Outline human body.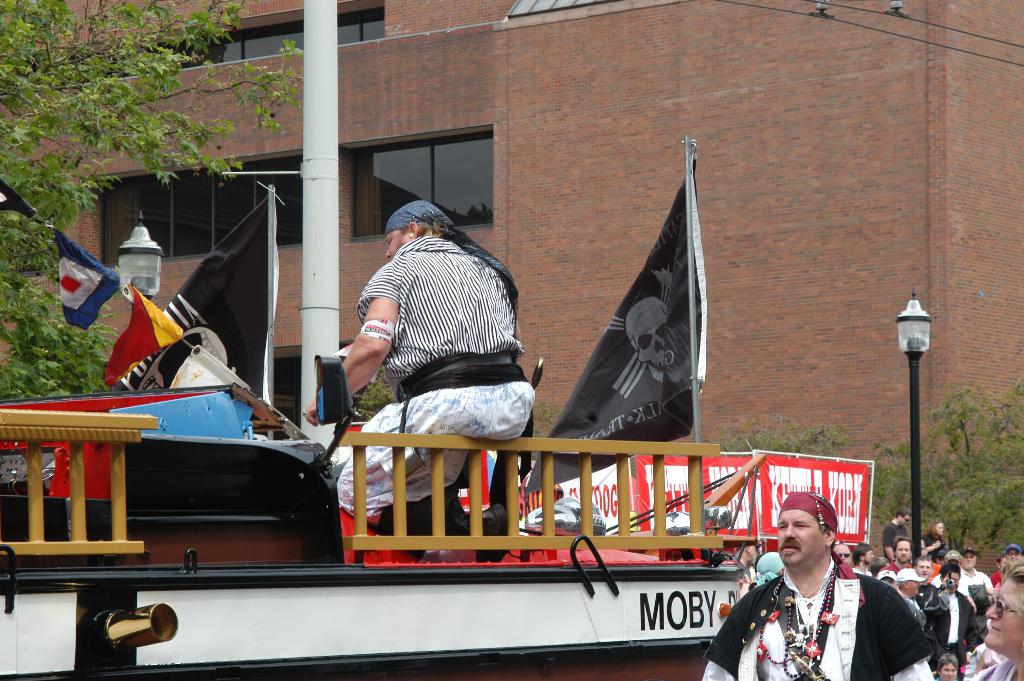
Outline: bbox(703, 556, 934, 680).
